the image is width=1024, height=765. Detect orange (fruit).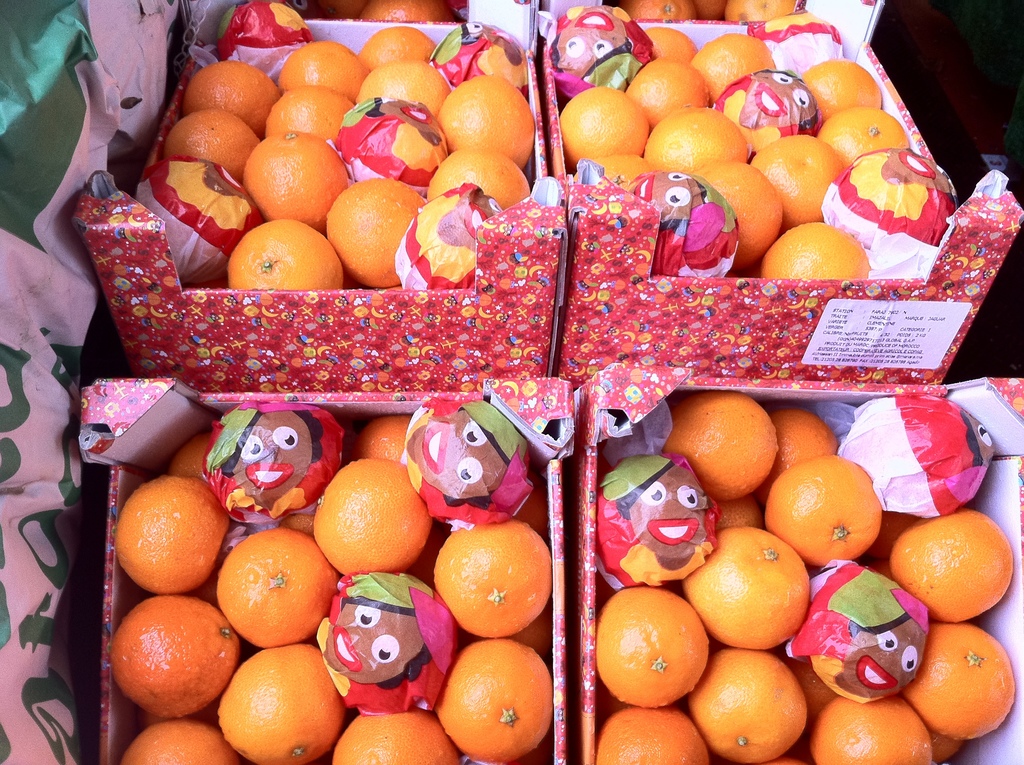
Detection: <region>643, 107, 746, 163</region>.
